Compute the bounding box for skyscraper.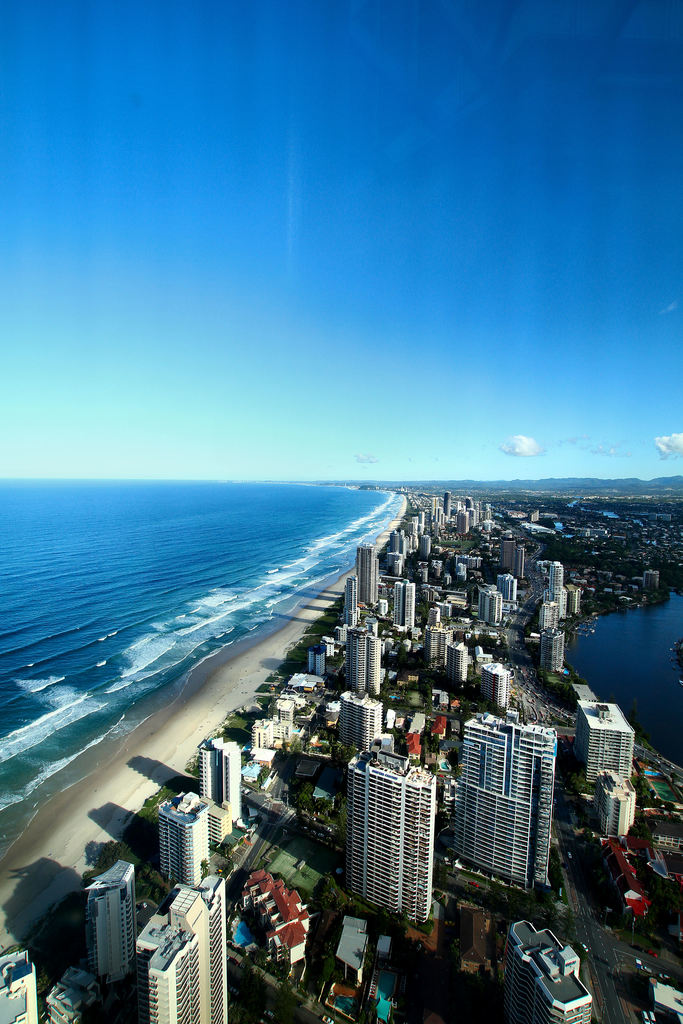
select_region(504, 526, 523, 586).
